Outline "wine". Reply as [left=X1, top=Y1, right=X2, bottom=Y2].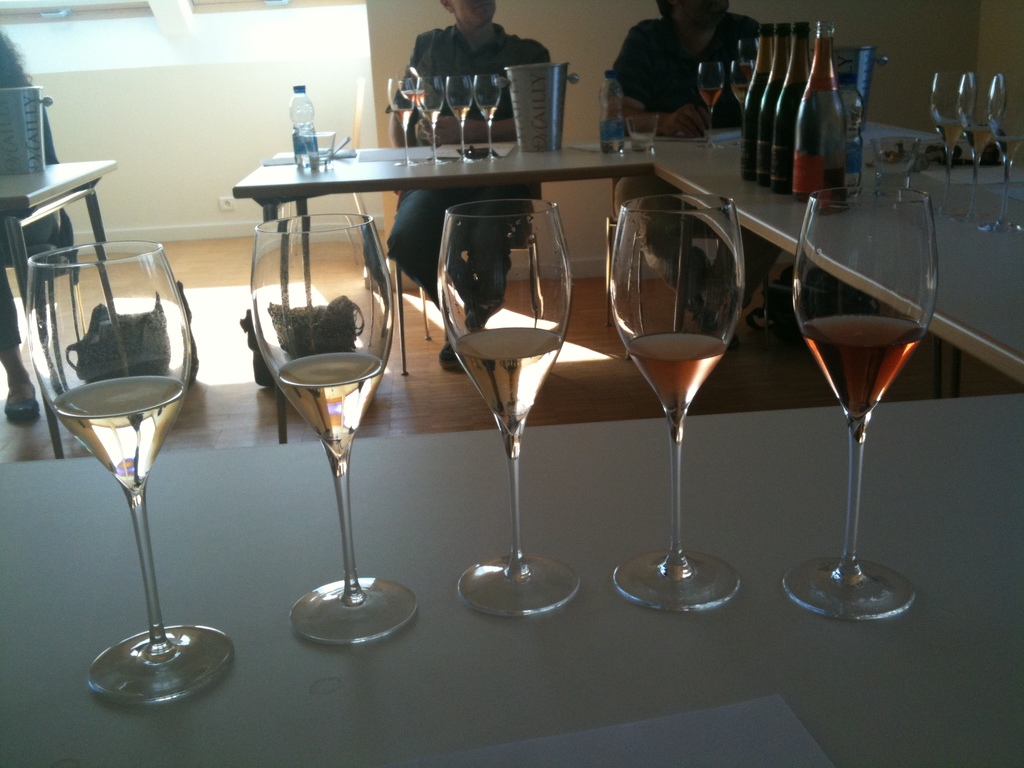
[left=740, top=61, right=755, bottom=81].
